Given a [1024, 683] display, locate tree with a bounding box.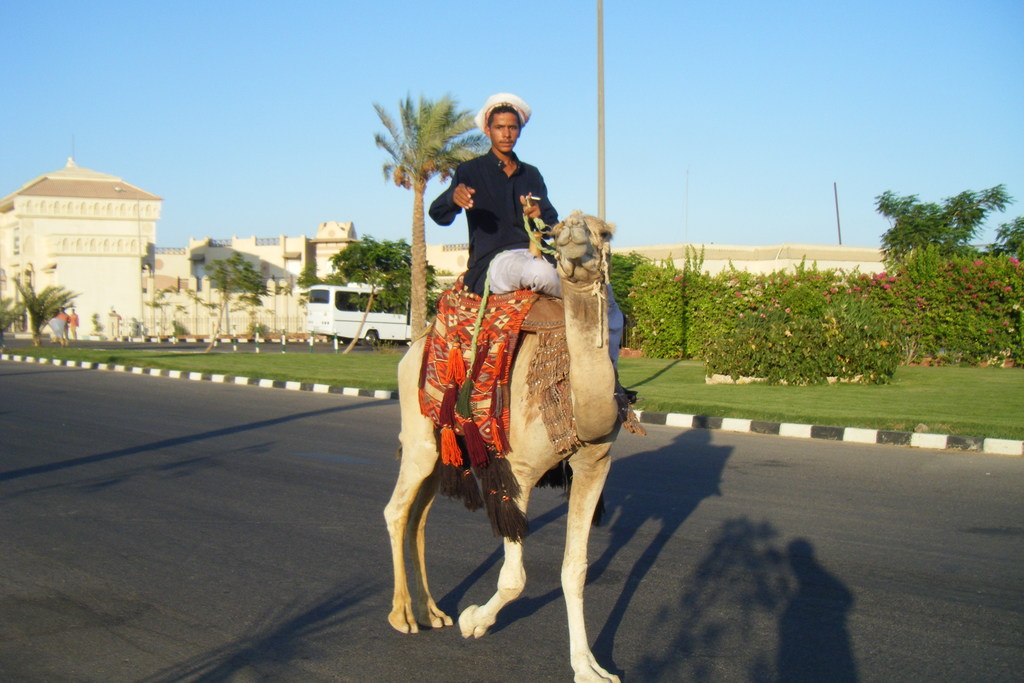
Located: crop(198, 240, 264, 344).
